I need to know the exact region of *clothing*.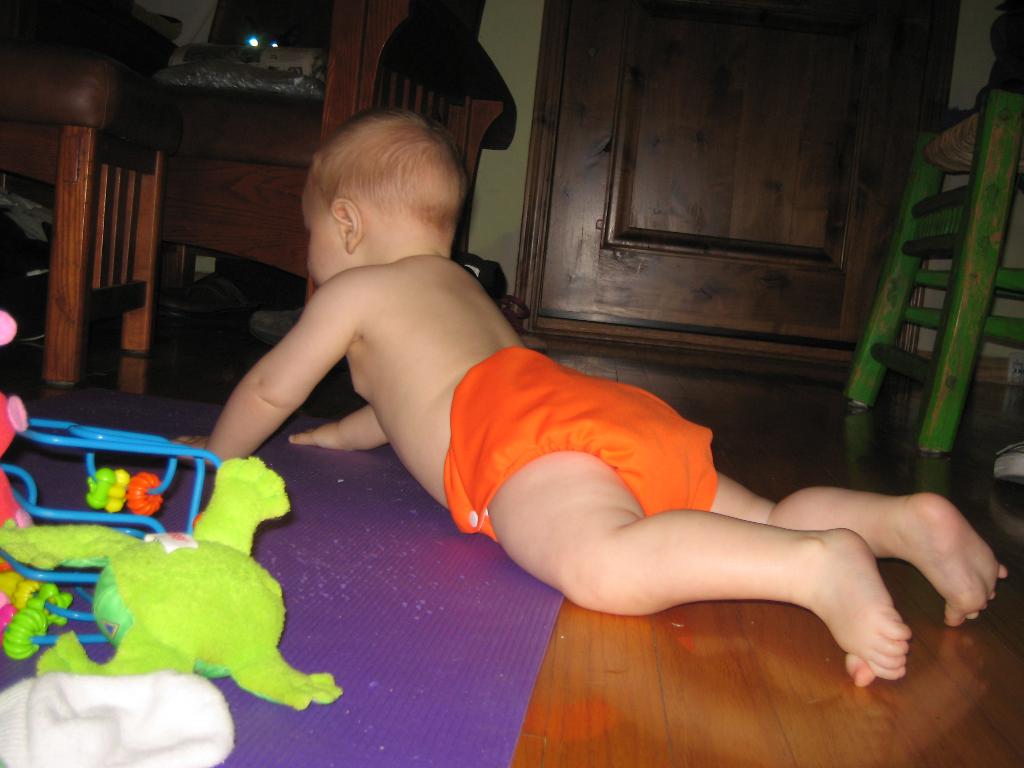
Region: <box>447,346,719,542</box>.
